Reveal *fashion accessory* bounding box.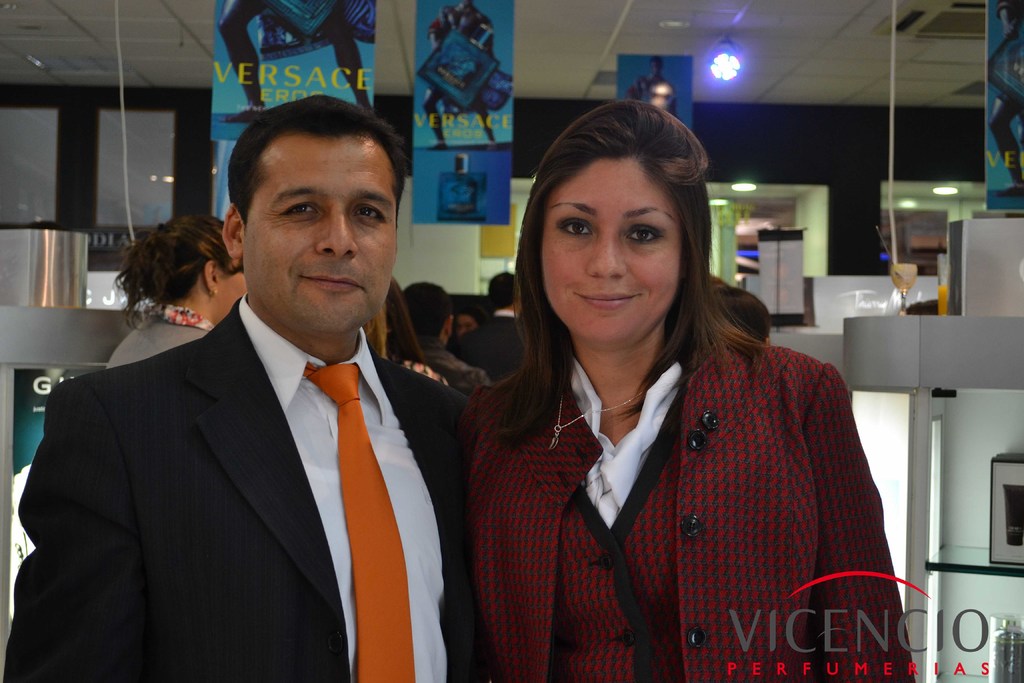
Revealed: select_region(210, 289, 218, 294).
